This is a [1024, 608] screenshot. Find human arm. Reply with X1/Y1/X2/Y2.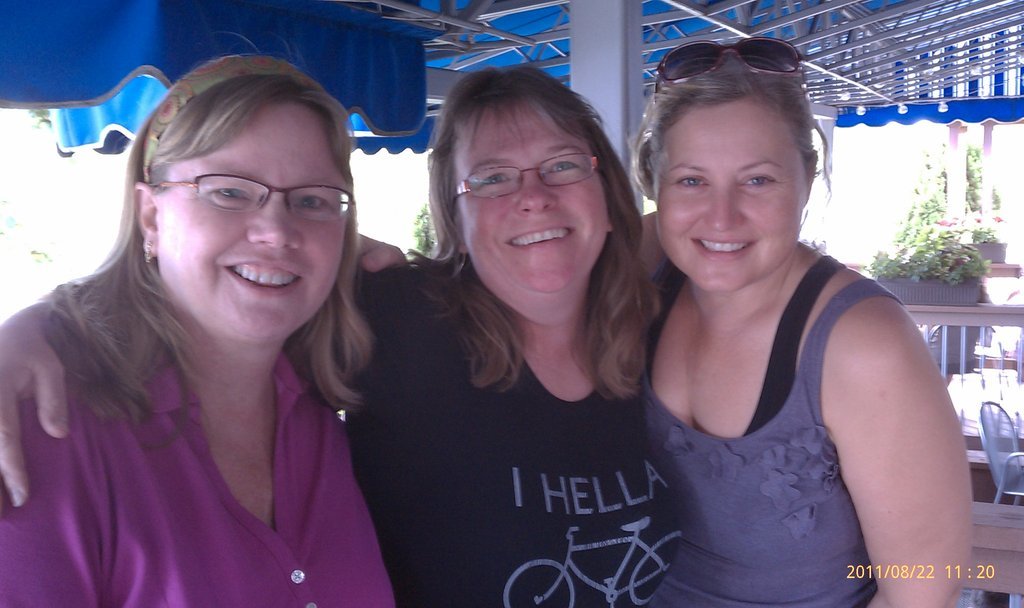
0/251/134/511.
